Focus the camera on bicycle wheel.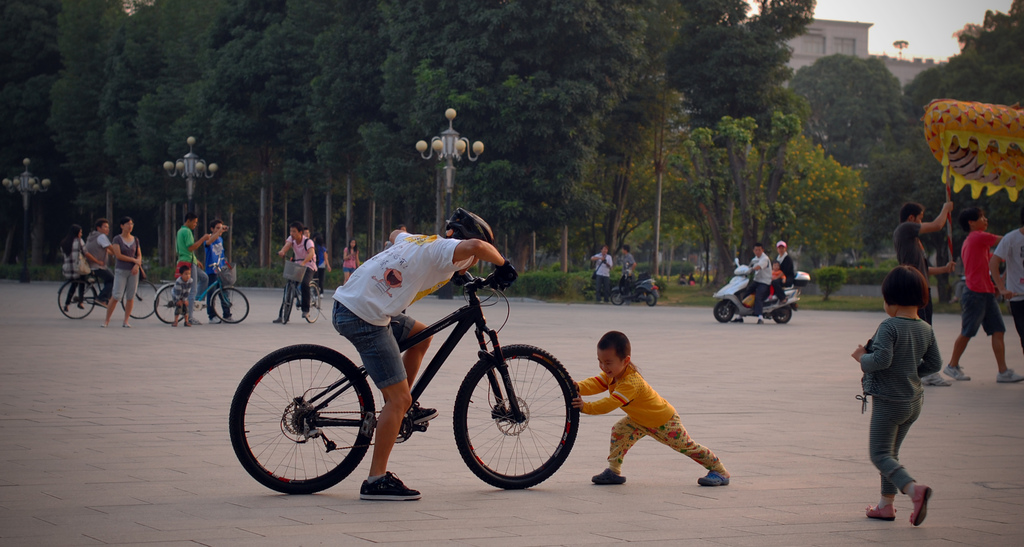
Focus region: <box>241,344,369,496</box>.
